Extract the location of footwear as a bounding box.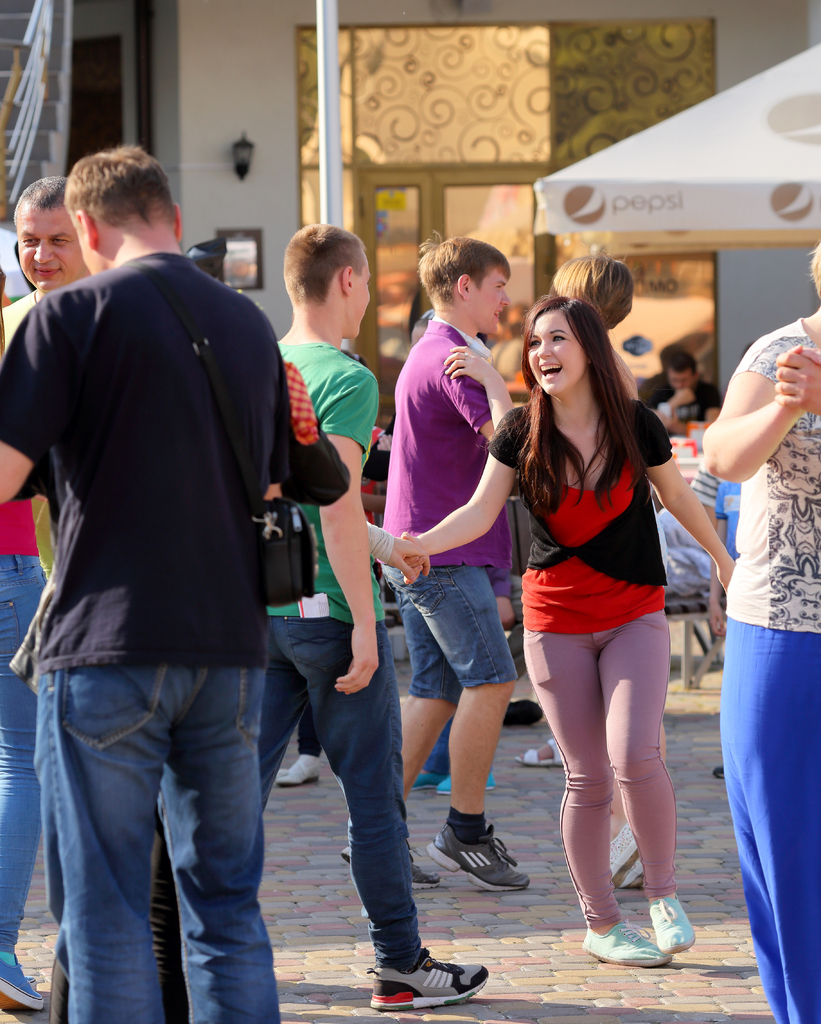
BBox(514, 742, 565, 769).
